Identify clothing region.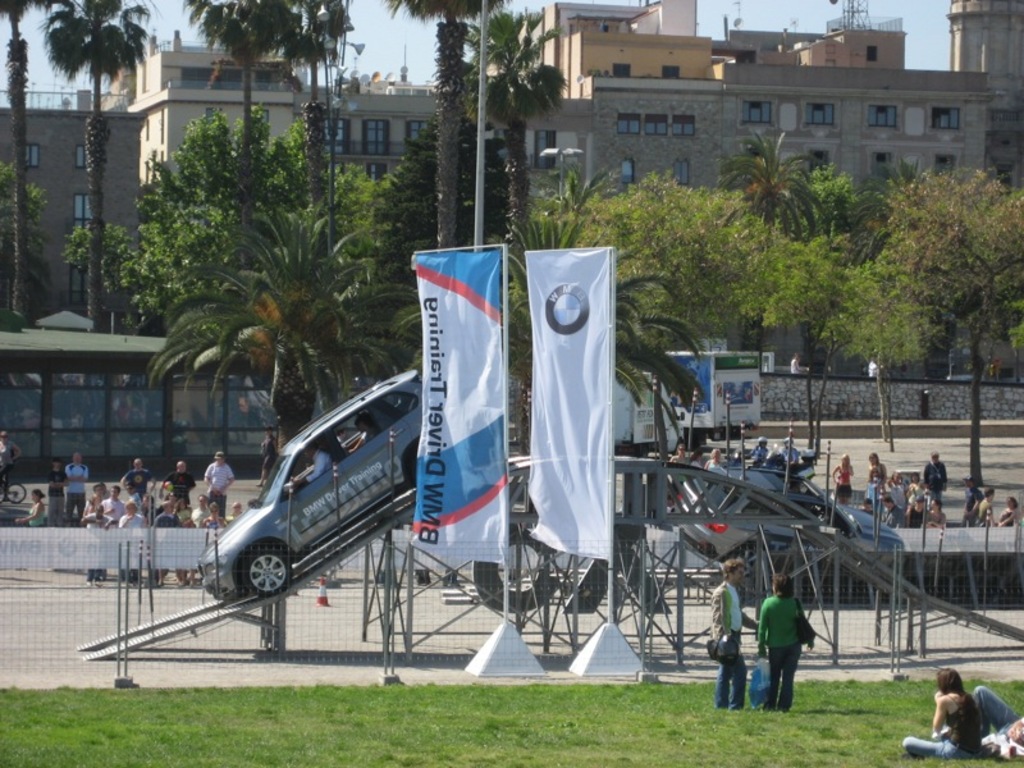
Region: x1=116, y1=460, x2=157, y2=502.
